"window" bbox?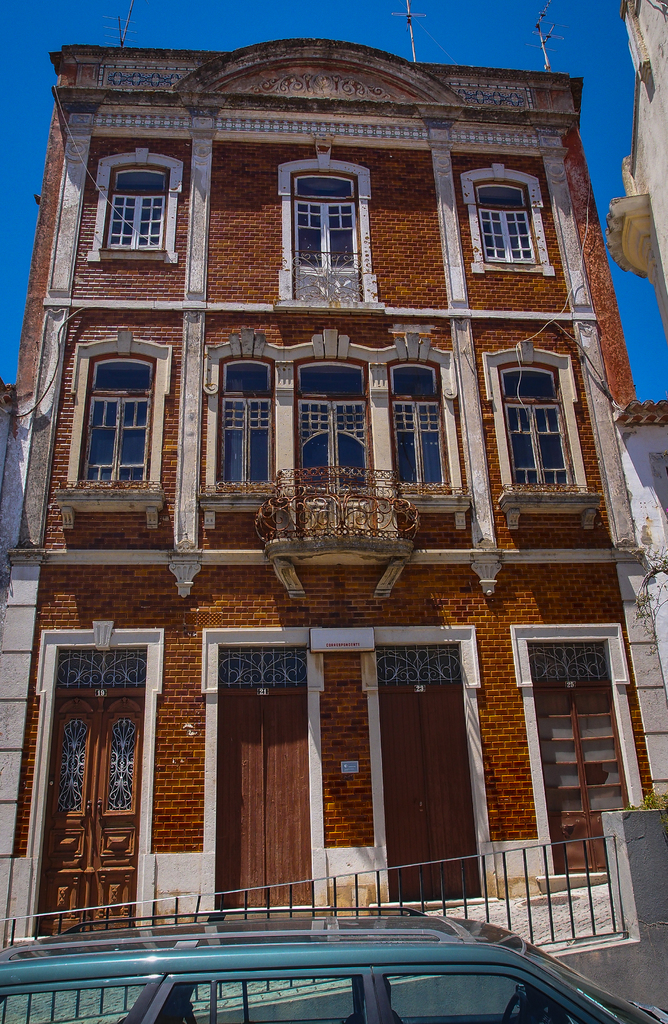
left=82, top=152, right=182, bottom=269
